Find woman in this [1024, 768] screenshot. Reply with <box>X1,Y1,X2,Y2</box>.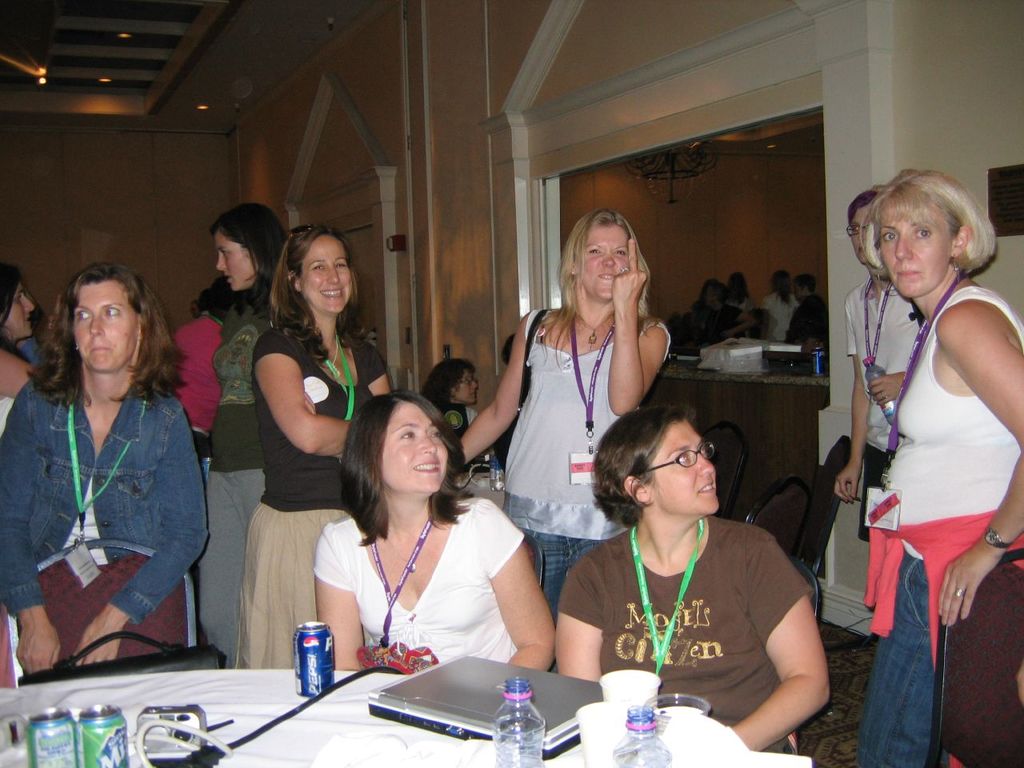
<box>558,398,822,753</box>.
